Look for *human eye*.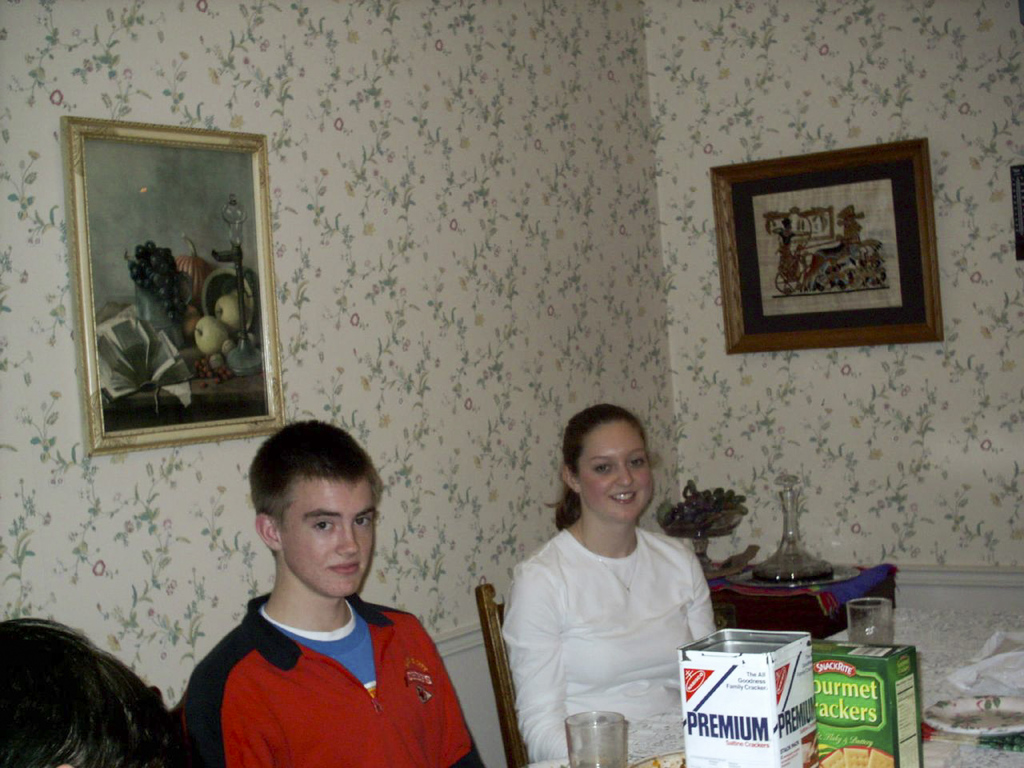
Found: box=[351, 512, 378, 532].
